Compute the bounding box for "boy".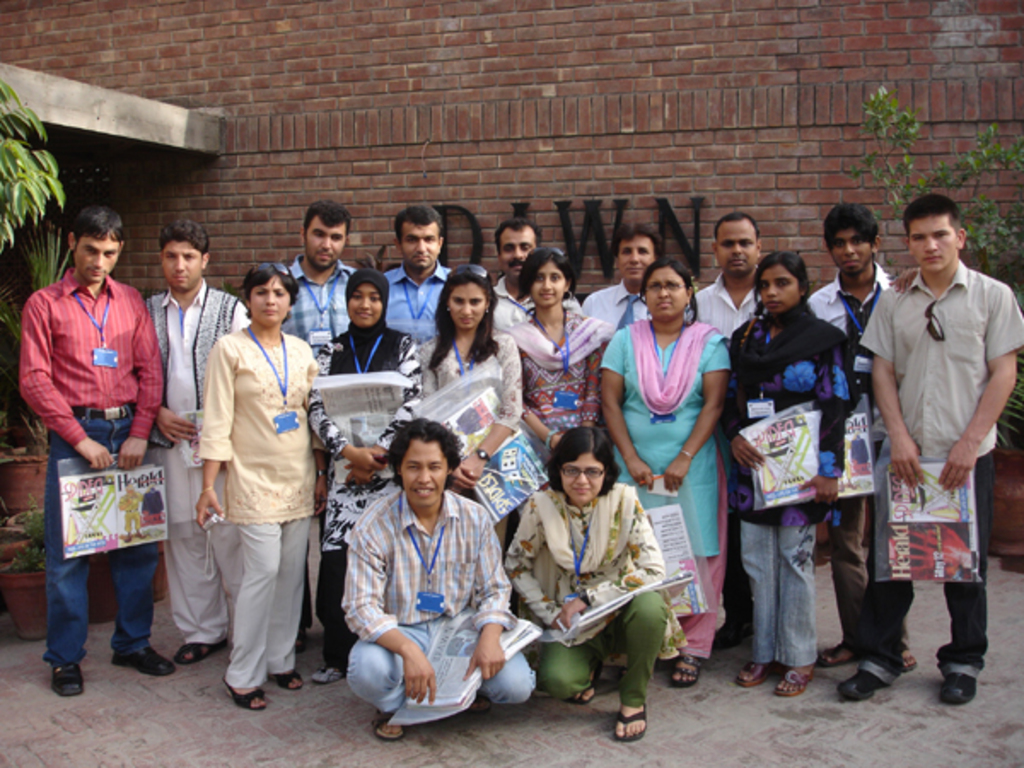
BBox(352, 415, 539, 736).
